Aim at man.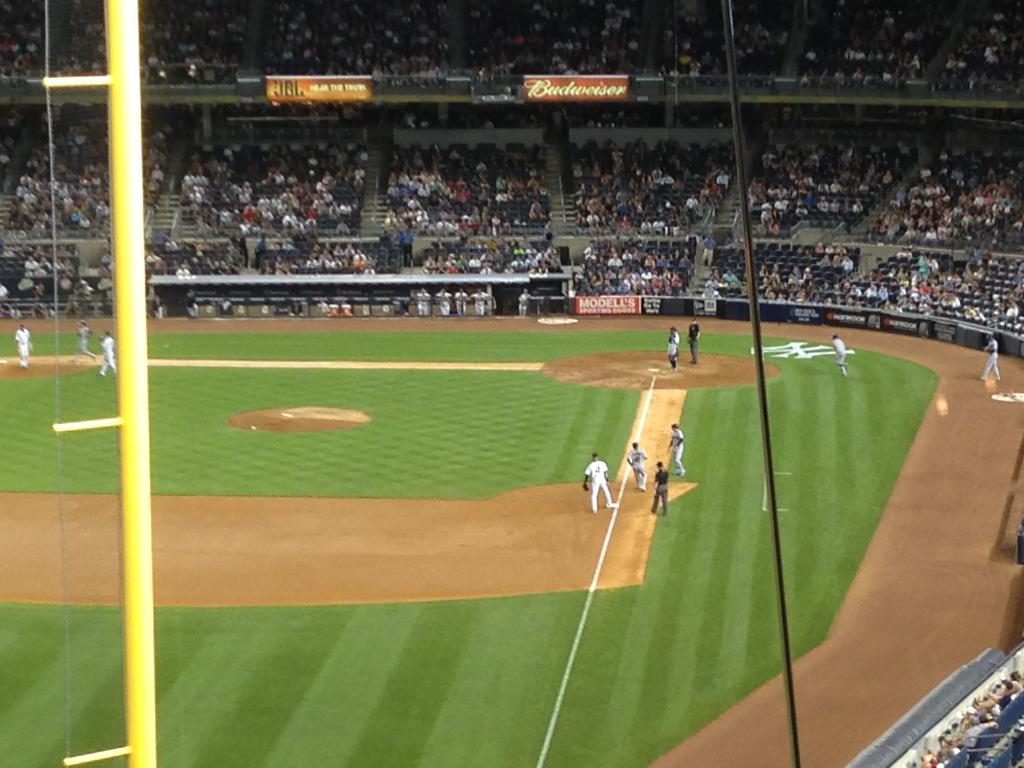
Aimed at Rect(261, 3, 460, 91).
